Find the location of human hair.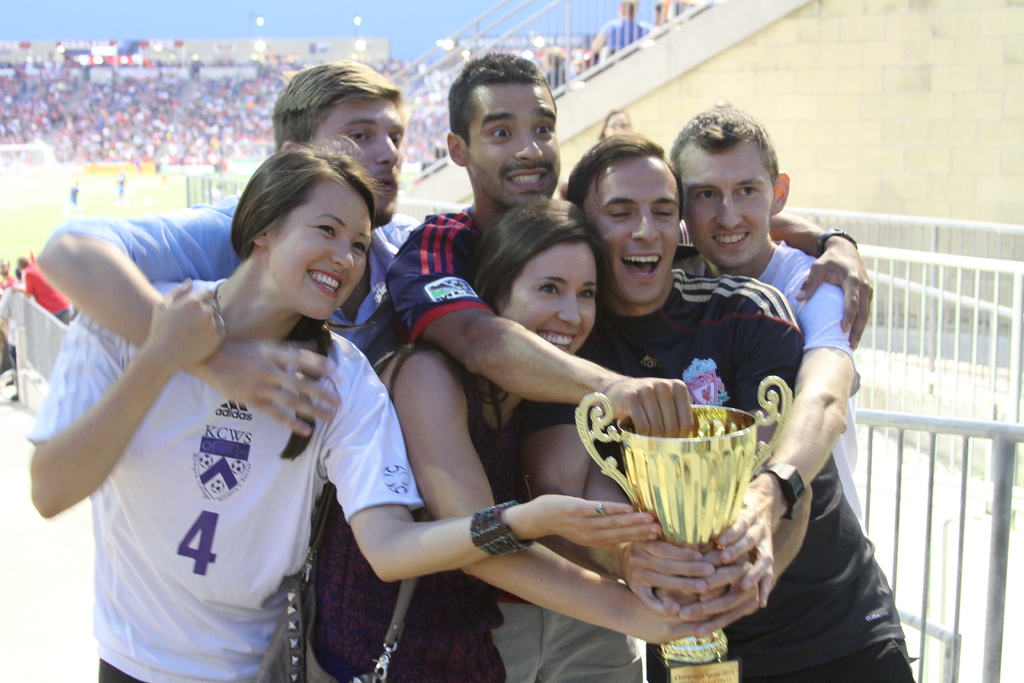
Location: bbox(468, 199, 611, 413).
